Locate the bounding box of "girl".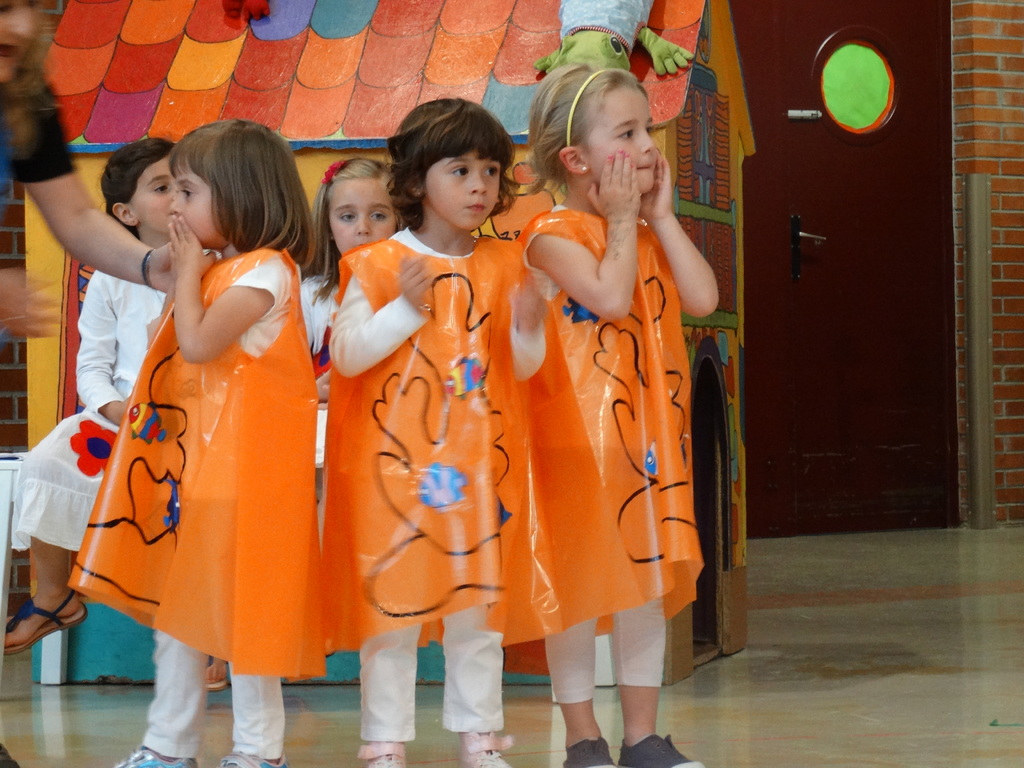
Bounding box: (left=0, top=131, right=232, bottom=659).
